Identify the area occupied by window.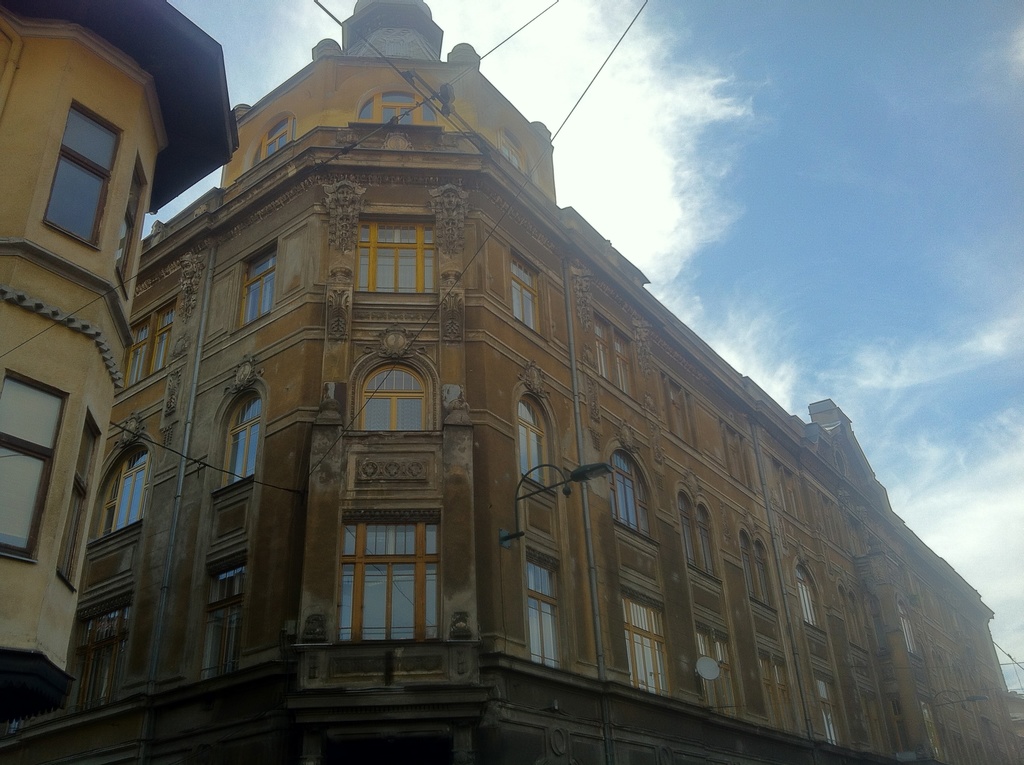
Area: (770, 459, 801, 518).
